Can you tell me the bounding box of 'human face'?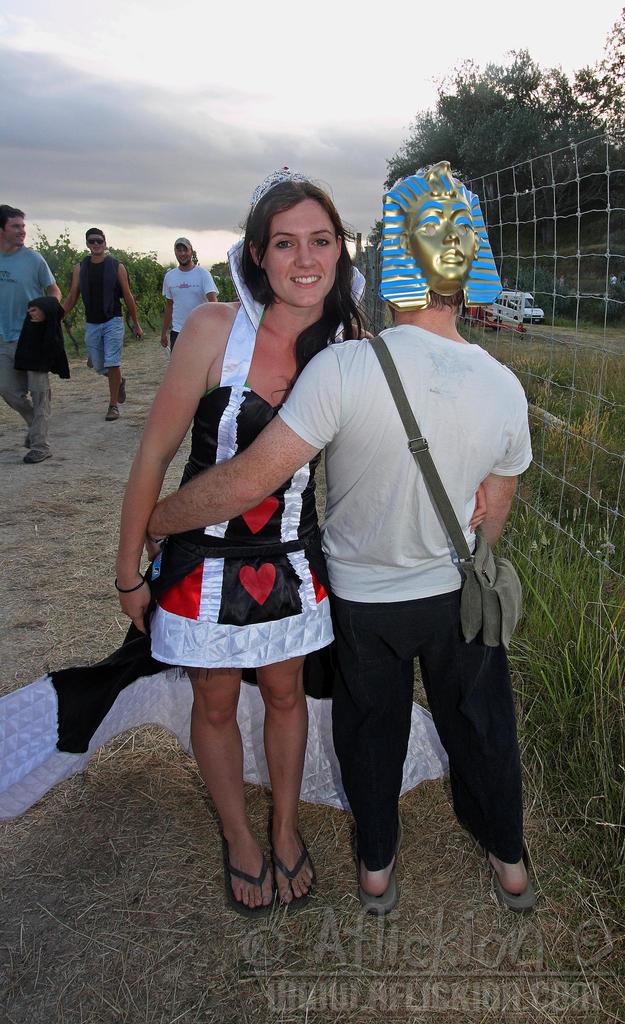
<region>266, 195, 337, 314</region>.
